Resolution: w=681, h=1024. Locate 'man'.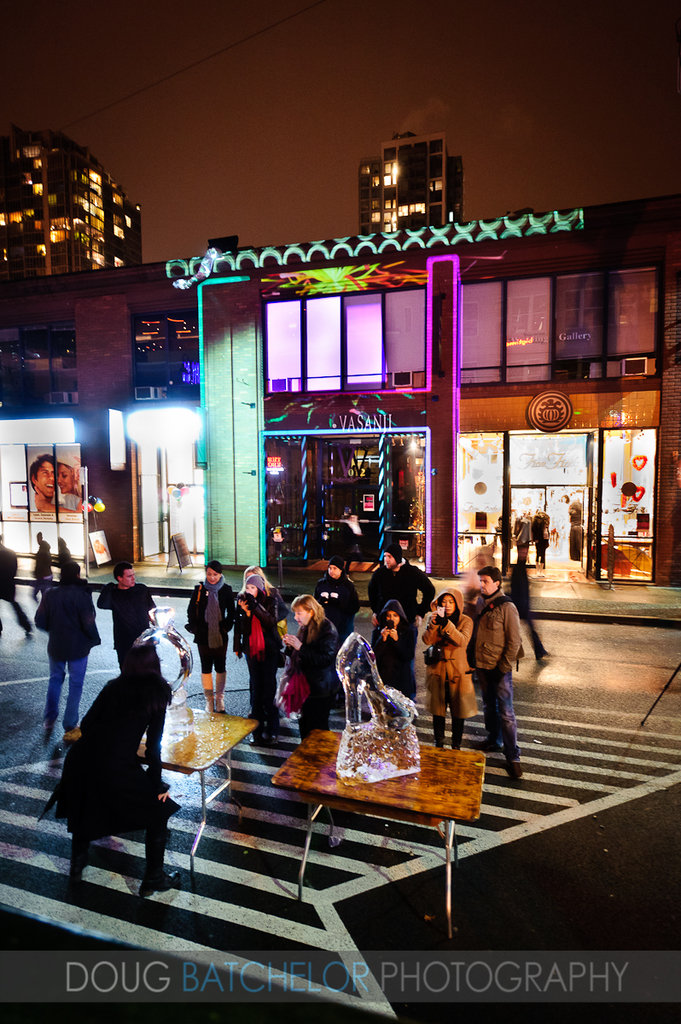
0,528,33,639.
